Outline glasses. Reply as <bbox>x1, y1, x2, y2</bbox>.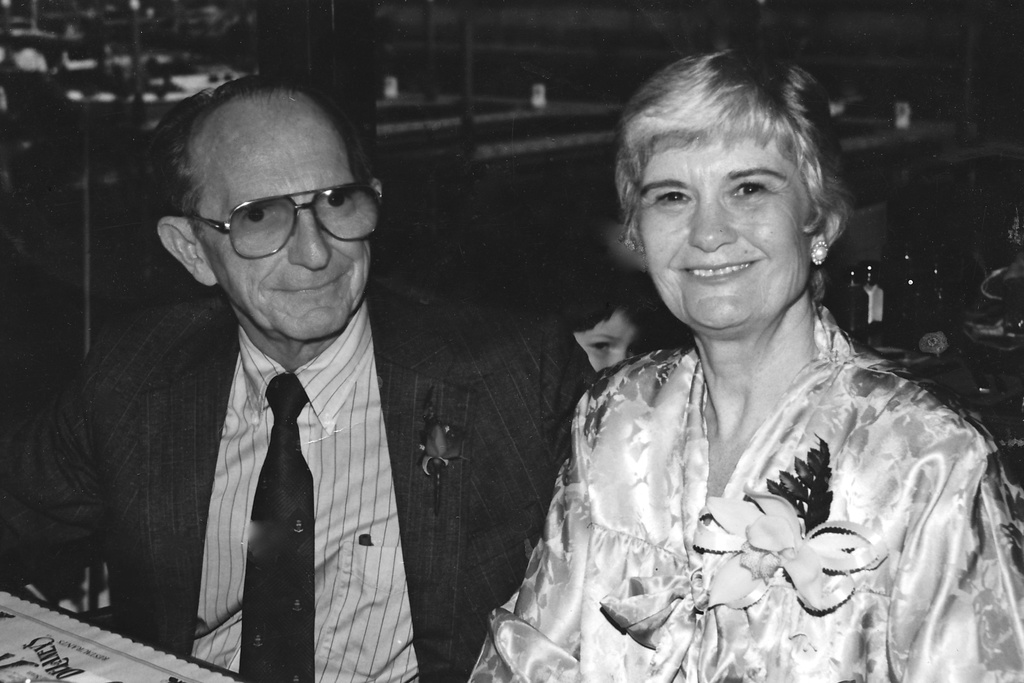
<bbox>172, 172, 384, 256</bbox>.
